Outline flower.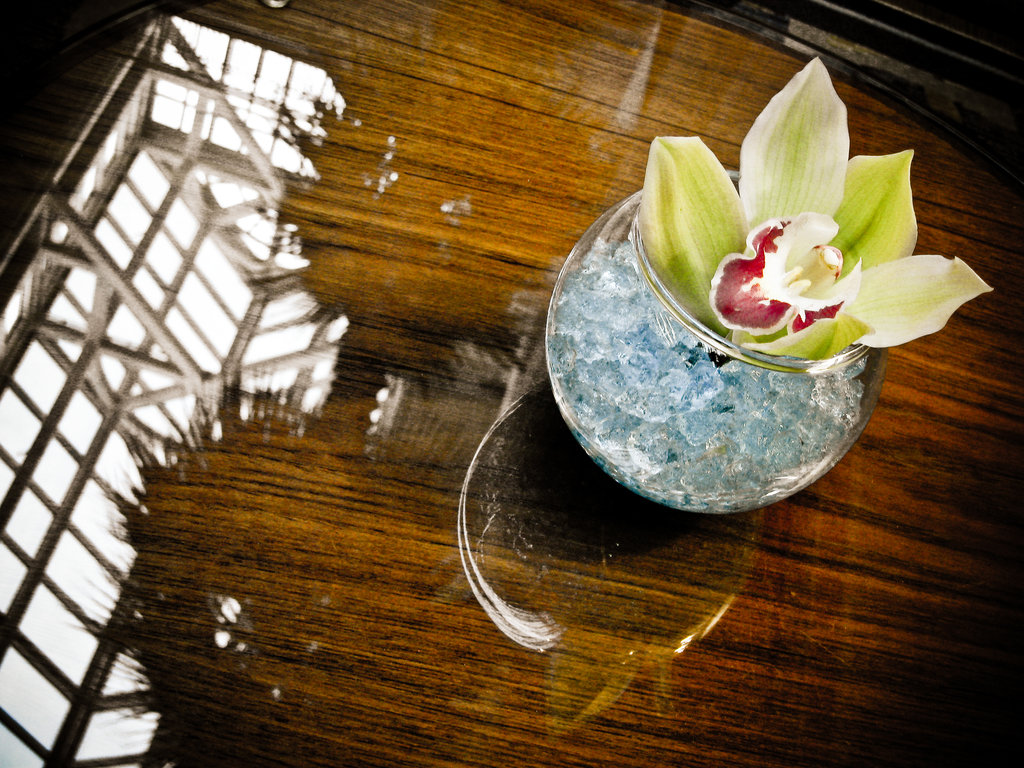
Outline: bbox(639, 101, 966, 380).
